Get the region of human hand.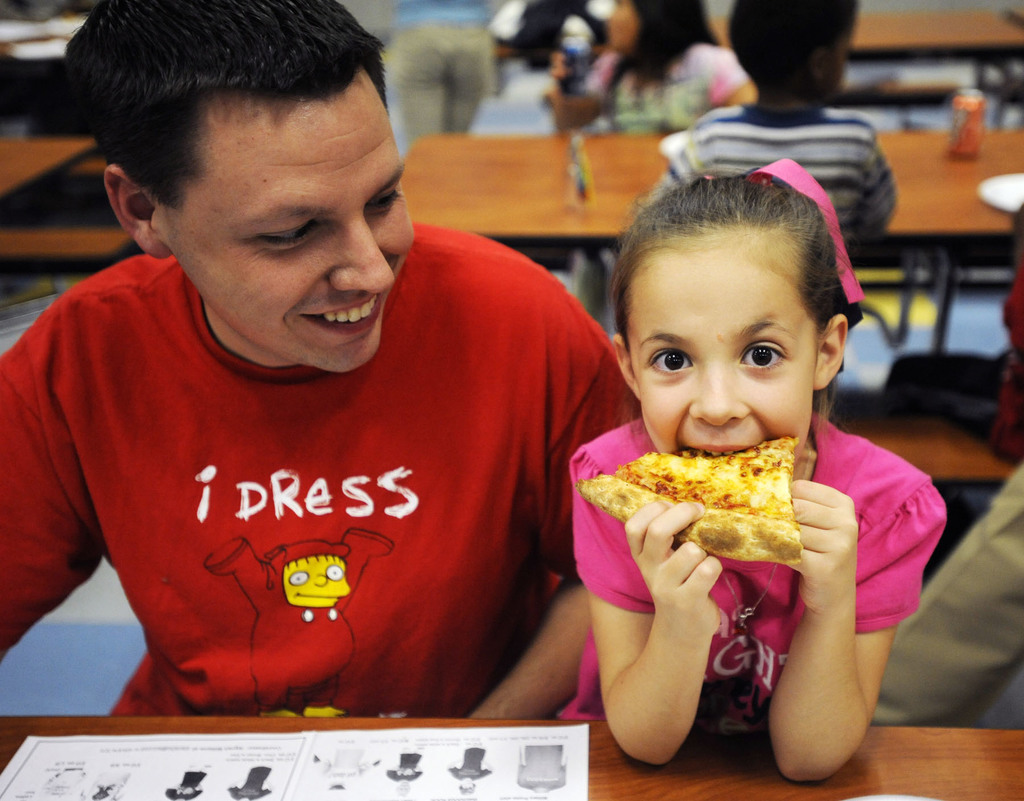
623, 498, 726, 640.
